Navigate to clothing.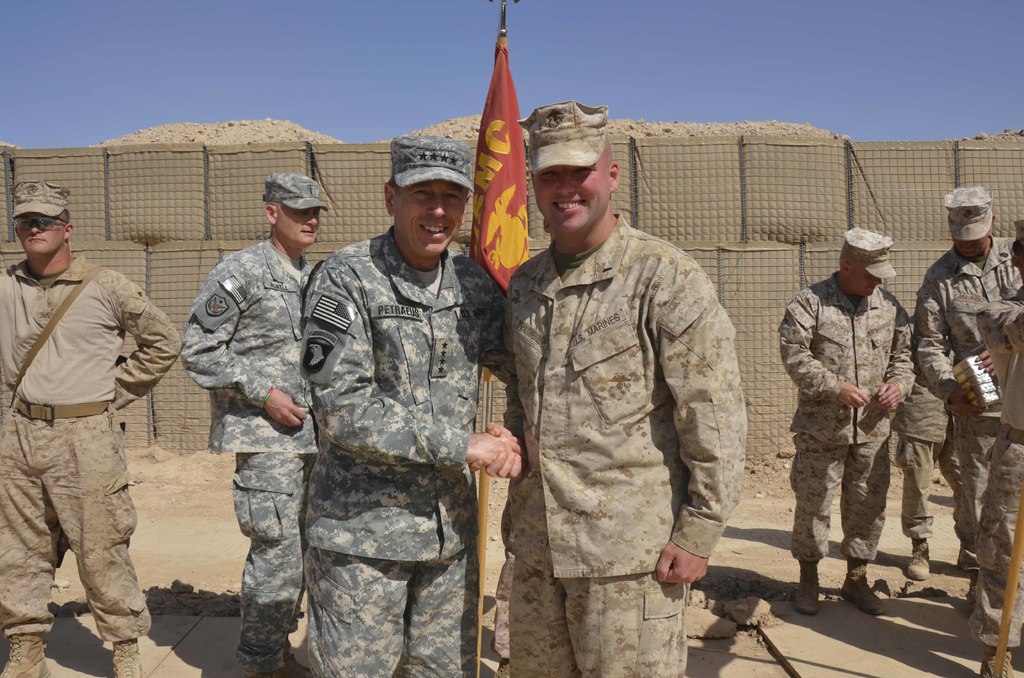
Navigation target: 899, 373, 965, 554.
